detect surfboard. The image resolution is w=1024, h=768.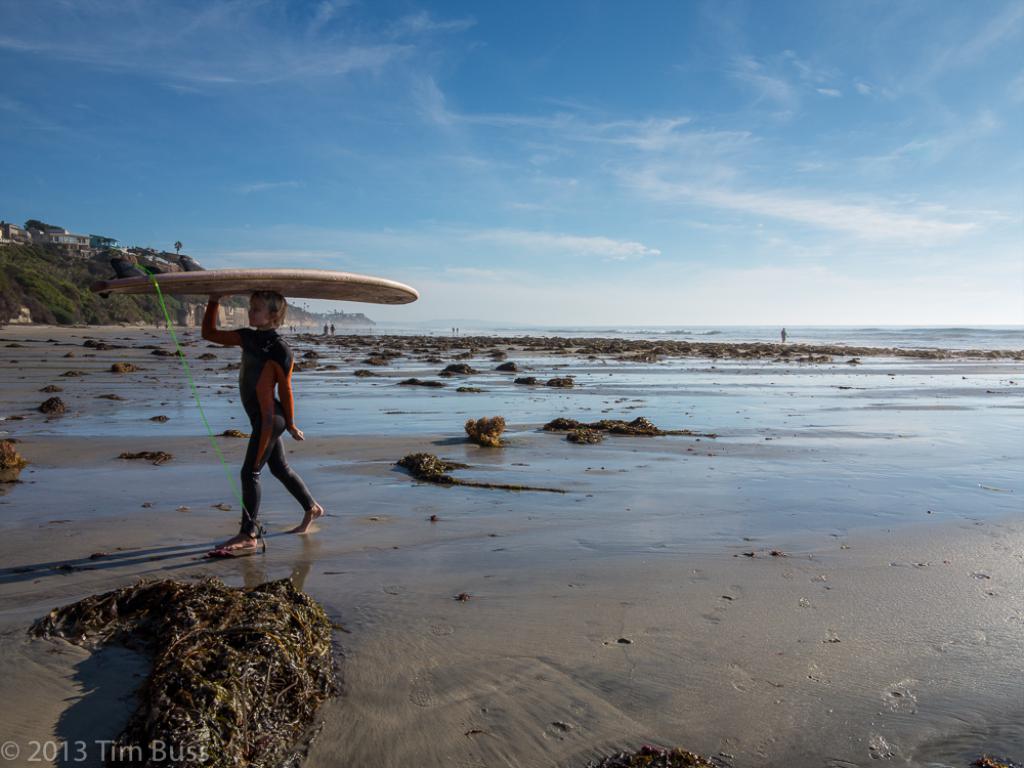
bbox(84, 265, 421, 299).
